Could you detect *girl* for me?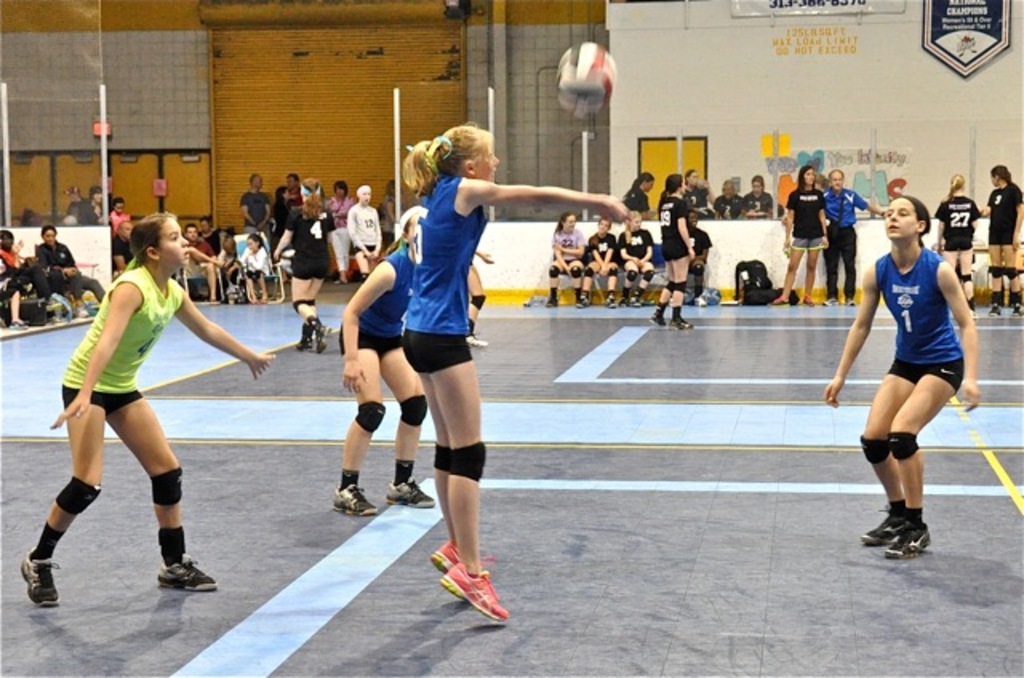
Detection result: bbox=[734, 168, 779, 225].
